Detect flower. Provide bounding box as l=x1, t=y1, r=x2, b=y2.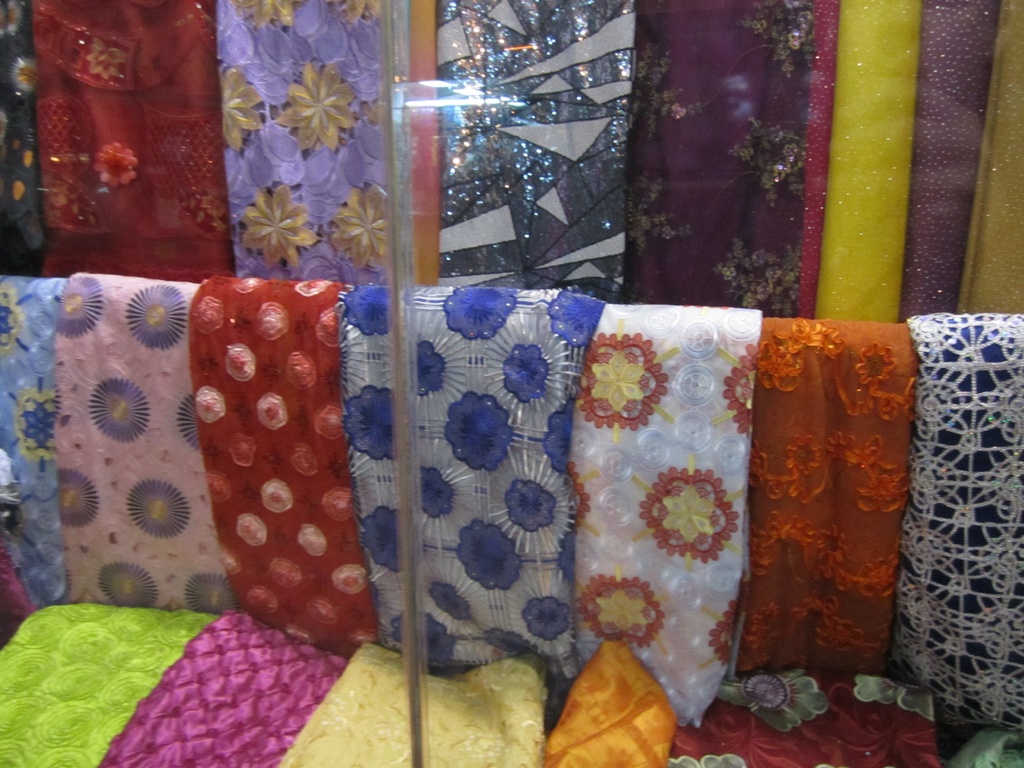
l=445, t=394, r=514, b=474.
